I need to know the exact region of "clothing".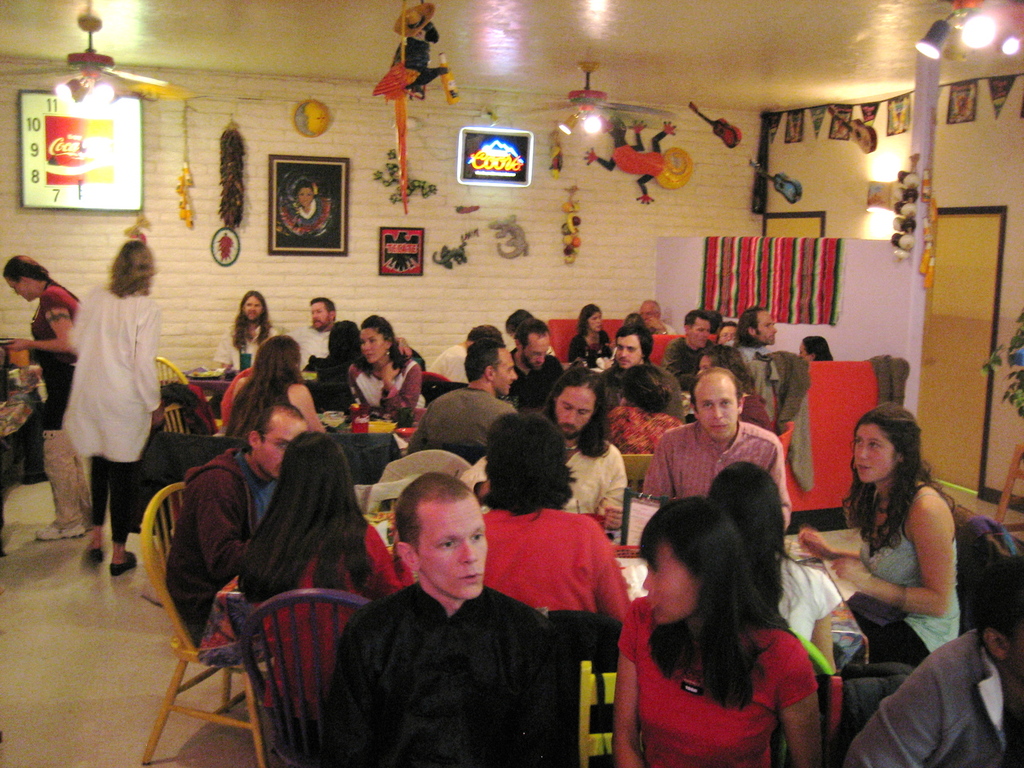
Region: 29, 281, 103, 531.
